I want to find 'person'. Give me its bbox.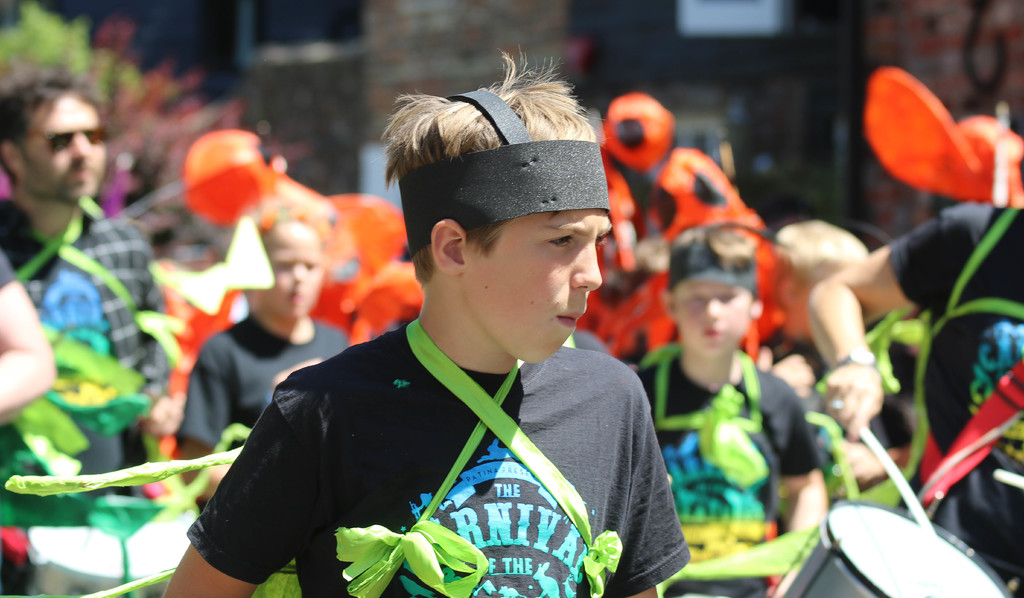
[left=0, top=70, right=166, bottom=508].
